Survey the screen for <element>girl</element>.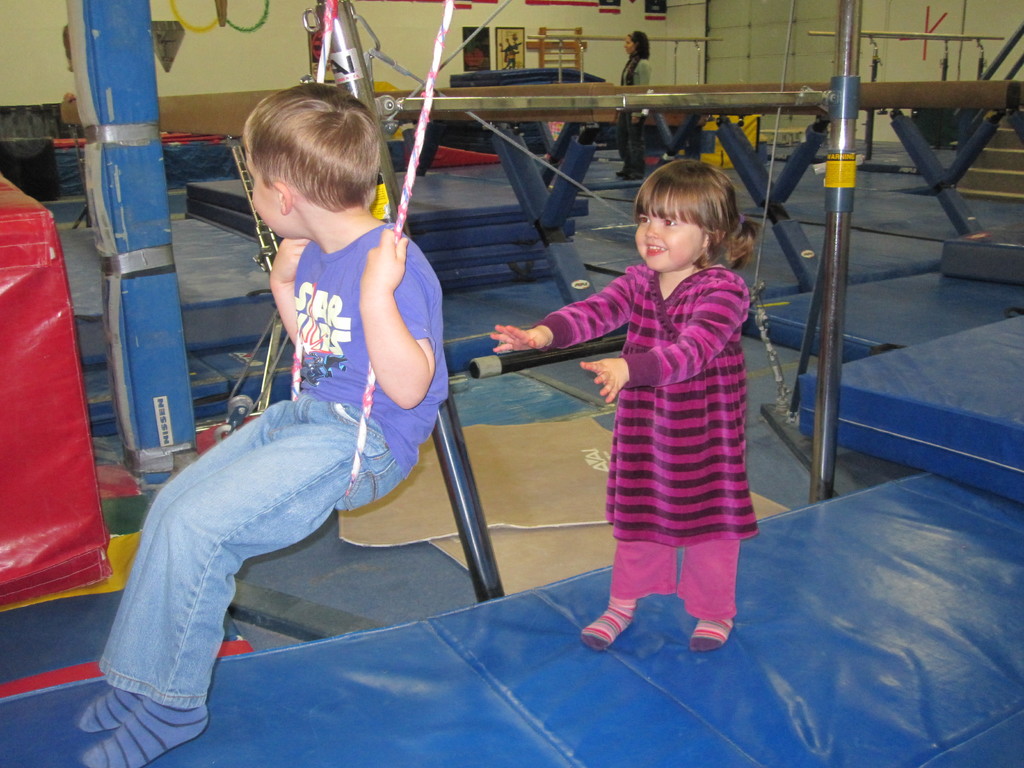
Survey found: <box>490,159,760,652</box>.
